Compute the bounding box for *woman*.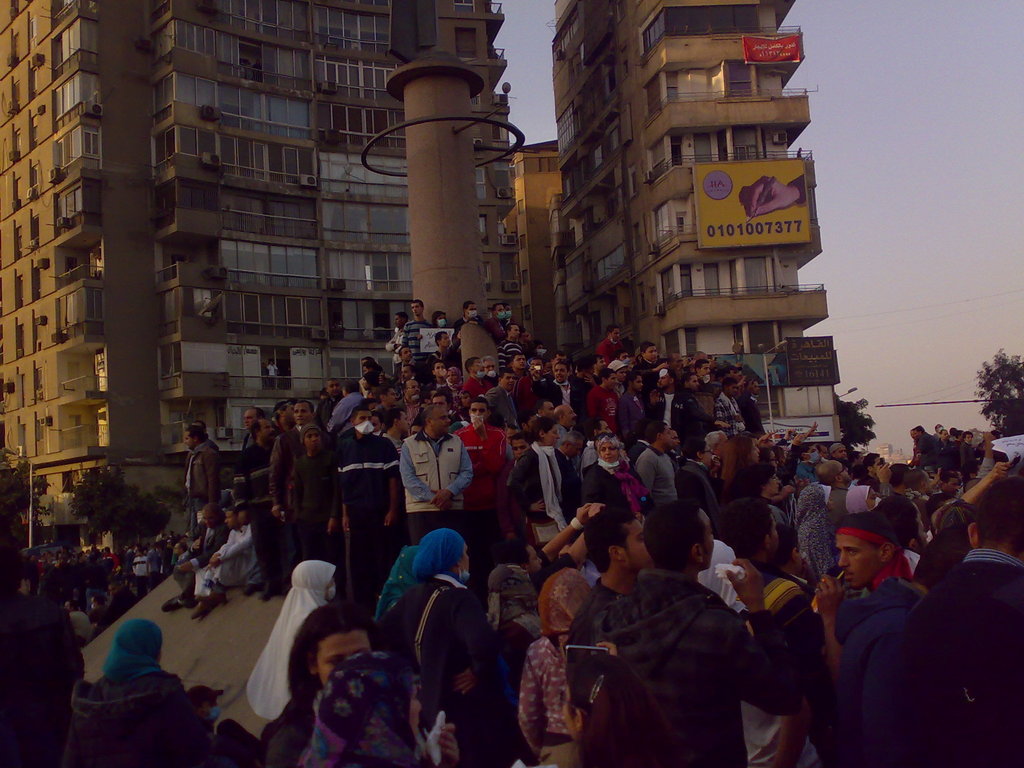
bbox=[257, 607, 378, 767].
